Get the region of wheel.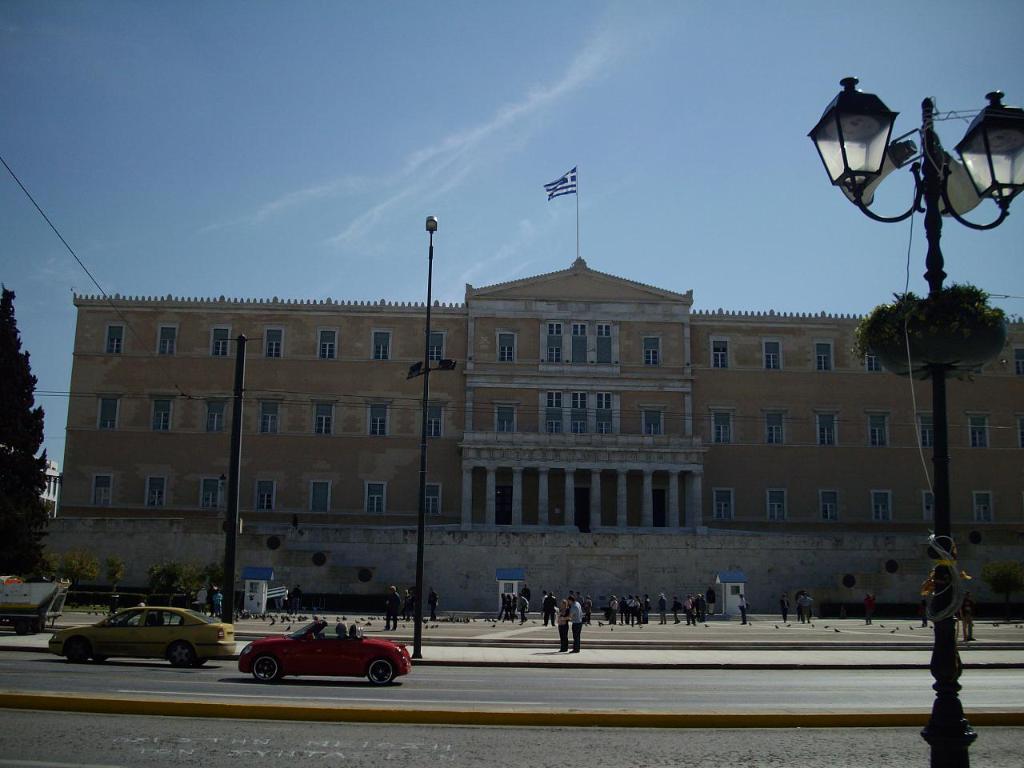
l=362, t=656, r=395, b=689.
